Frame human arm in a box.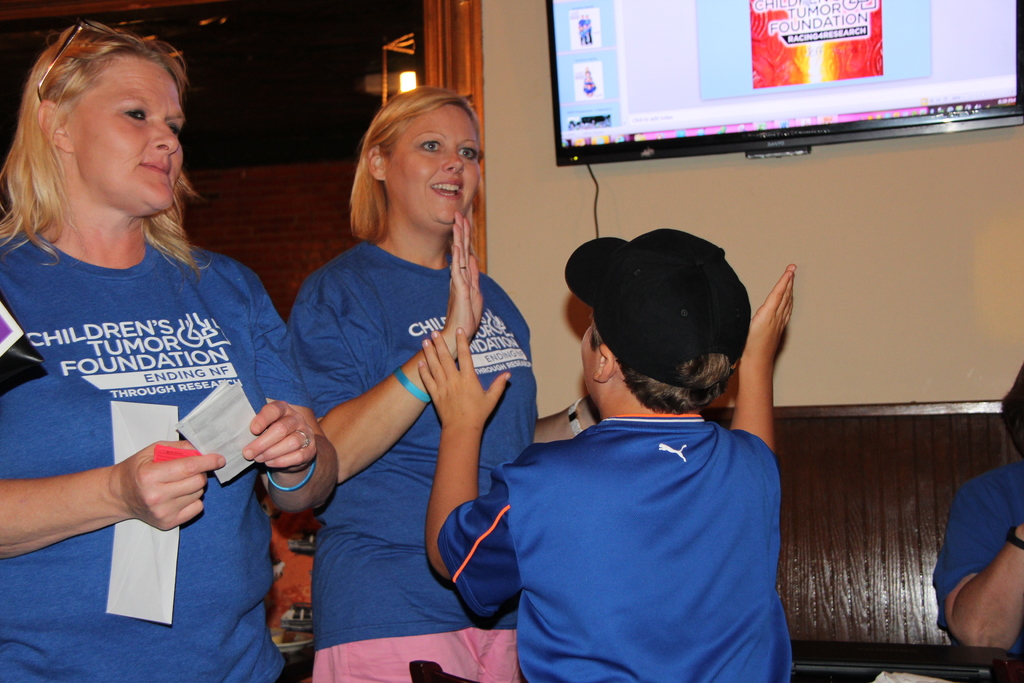
<bbox>415, 319, 516, 619</bbox>.
